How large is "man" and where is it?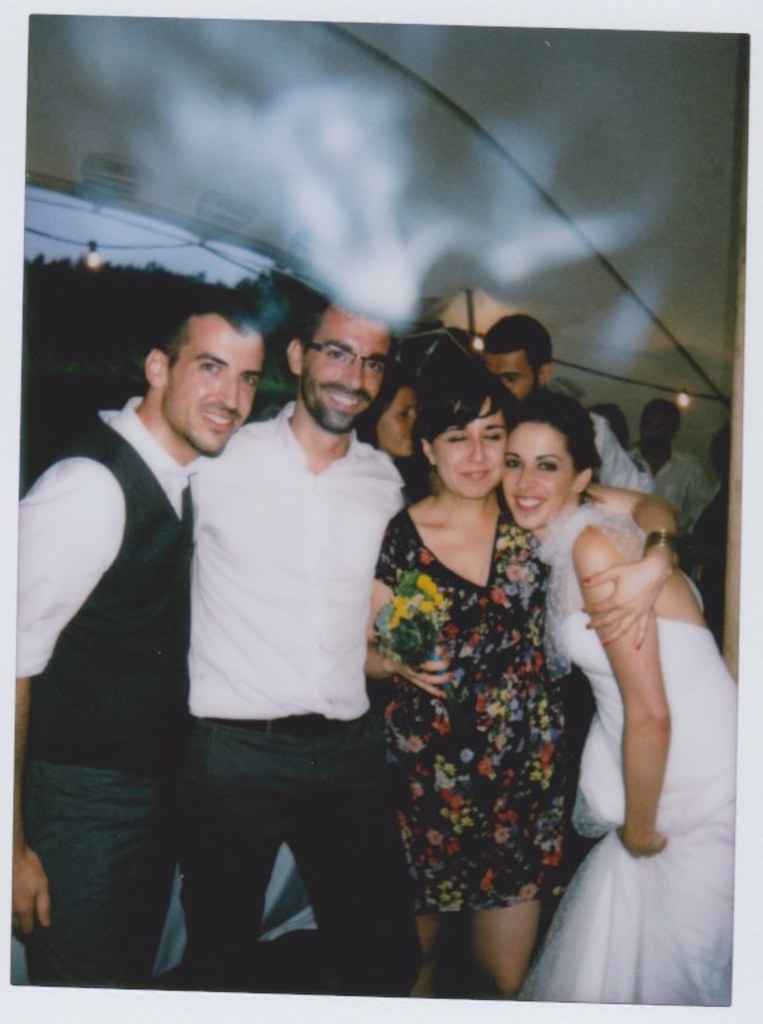
Bounding box: {"x1": 484, "y1": 306, "x2": 654, "y2": 501}.
